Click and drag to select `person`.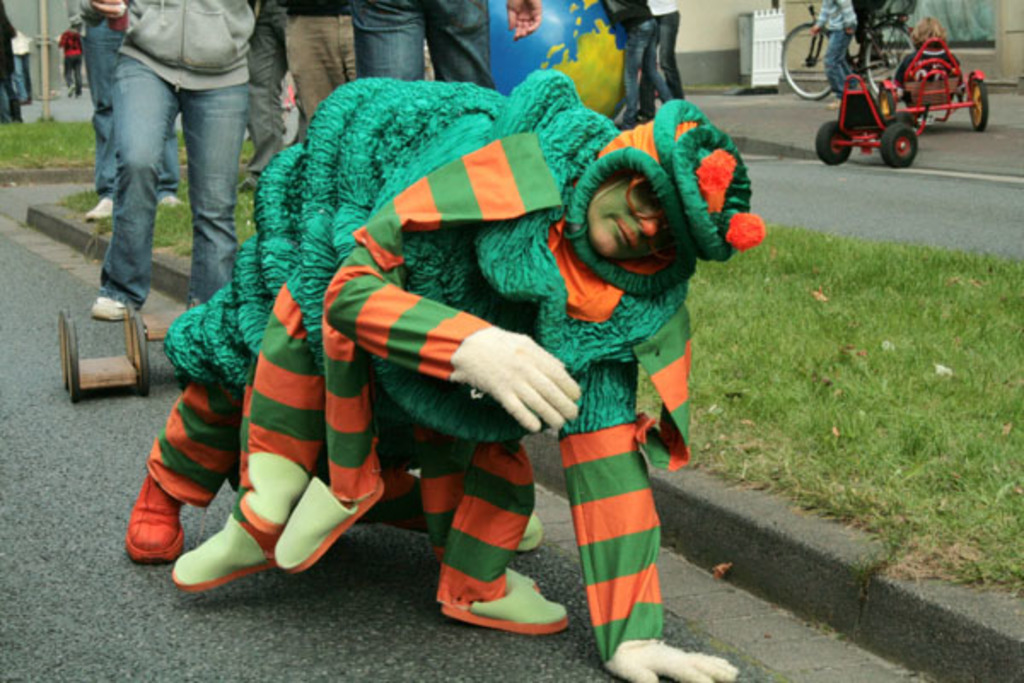
Selection: rect(51, 19, 90, 89).
